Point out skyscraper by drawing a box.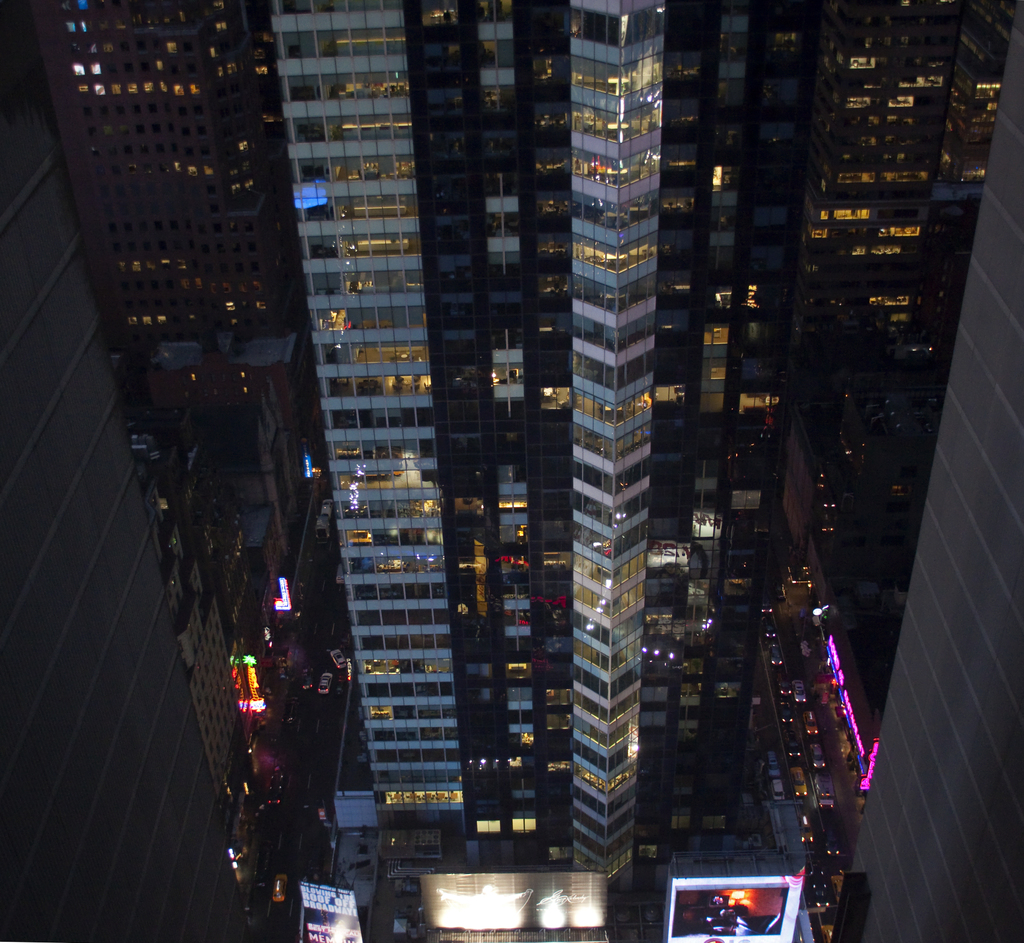
bbox(0, 0, 252, 942).
